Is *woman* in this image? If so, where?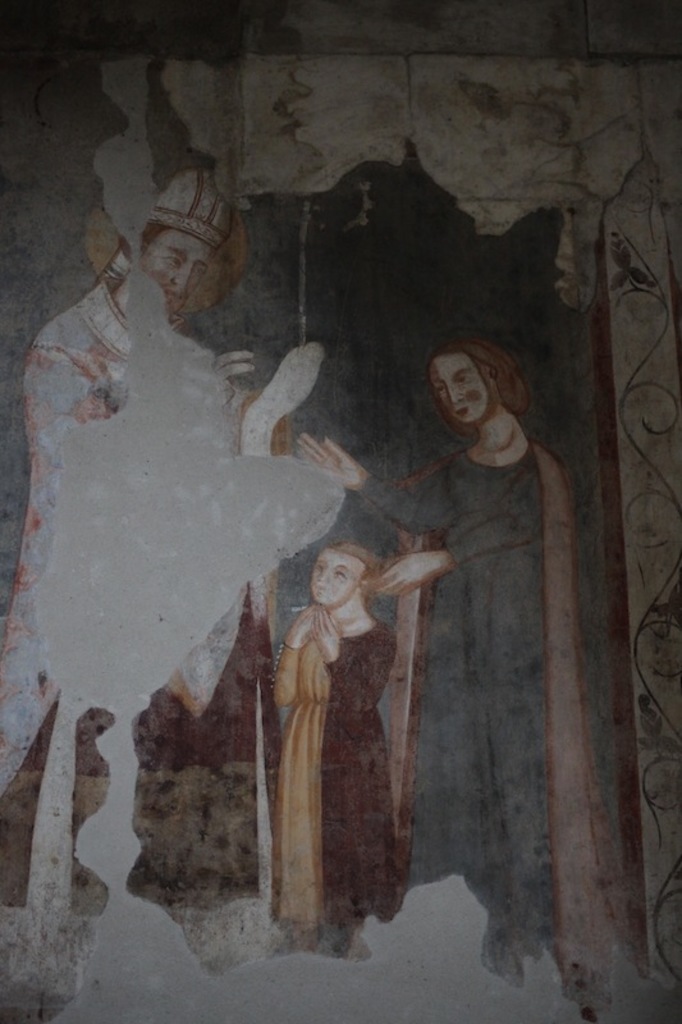
Yes, at [left=293, top=335, right=621, bottom=1007].
